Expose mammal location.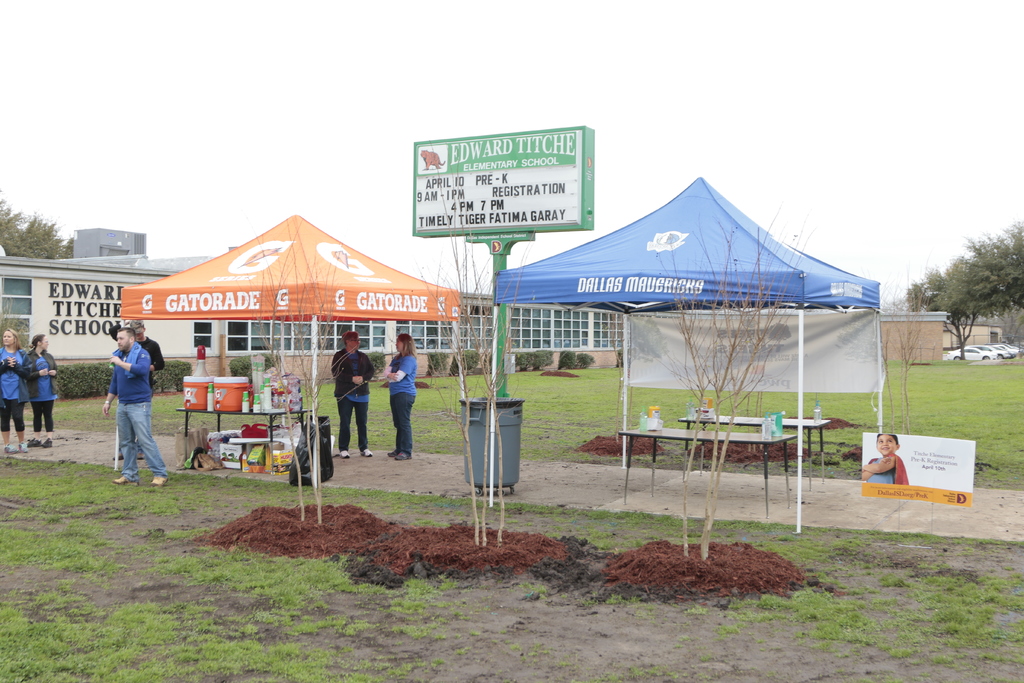
Exposed at 0, 327, 28, 452.
